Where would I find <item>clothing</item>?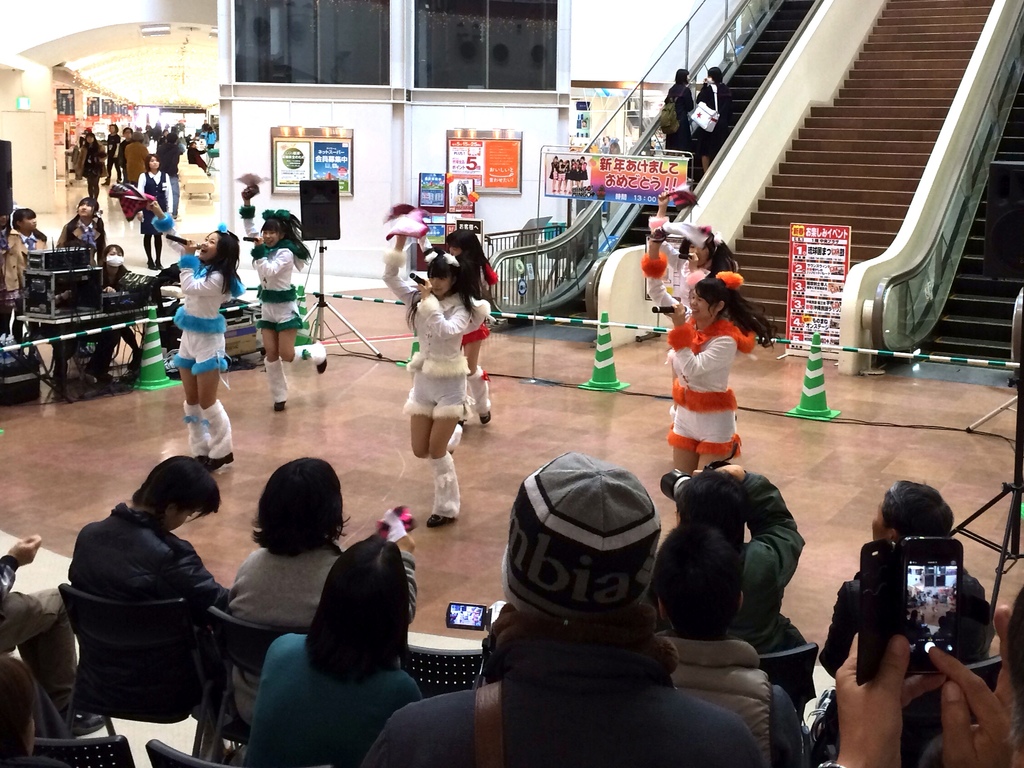
At left=3, top=222, right=54, bottom=304.
